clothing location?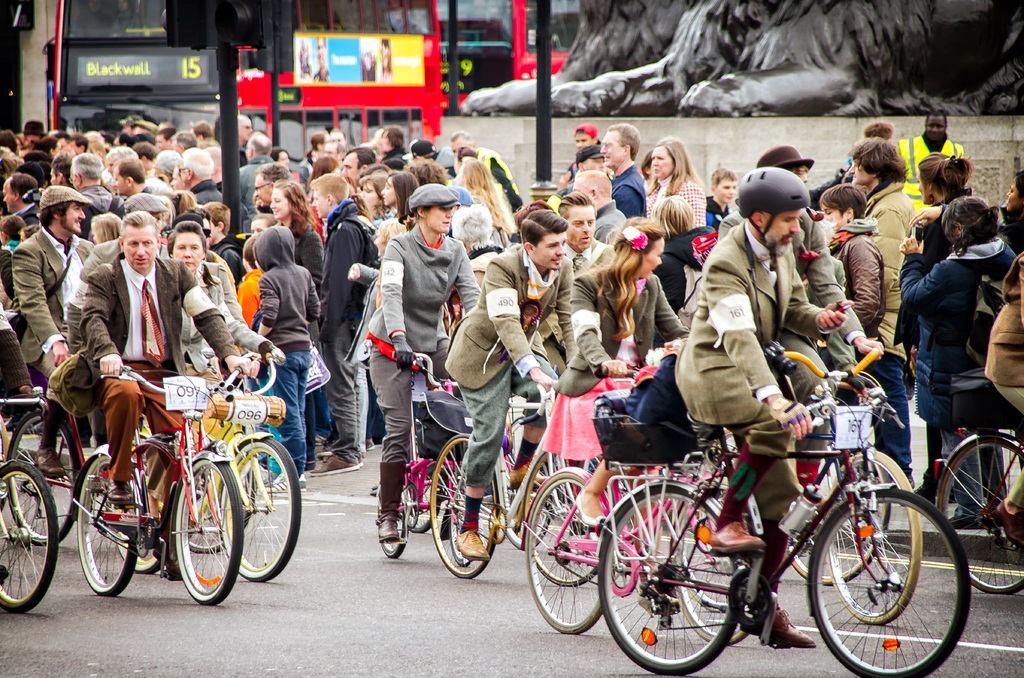
[249, 225, 320, 475]
